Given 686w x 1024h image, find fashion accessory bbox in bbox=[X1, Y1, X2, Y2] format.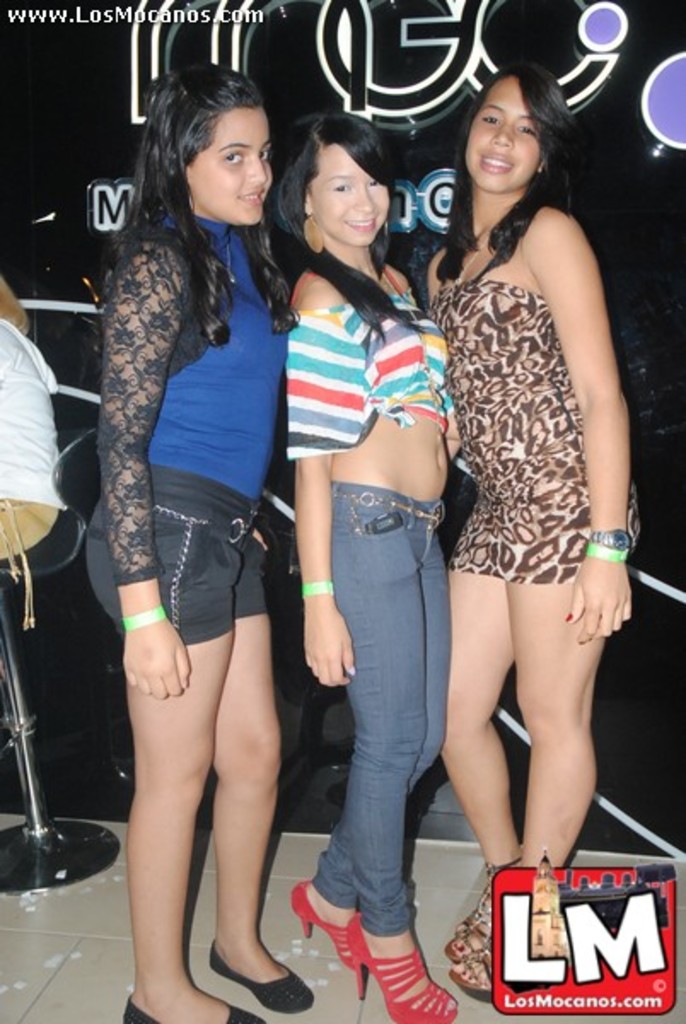
bbox=[126, 604, 169, 633].
